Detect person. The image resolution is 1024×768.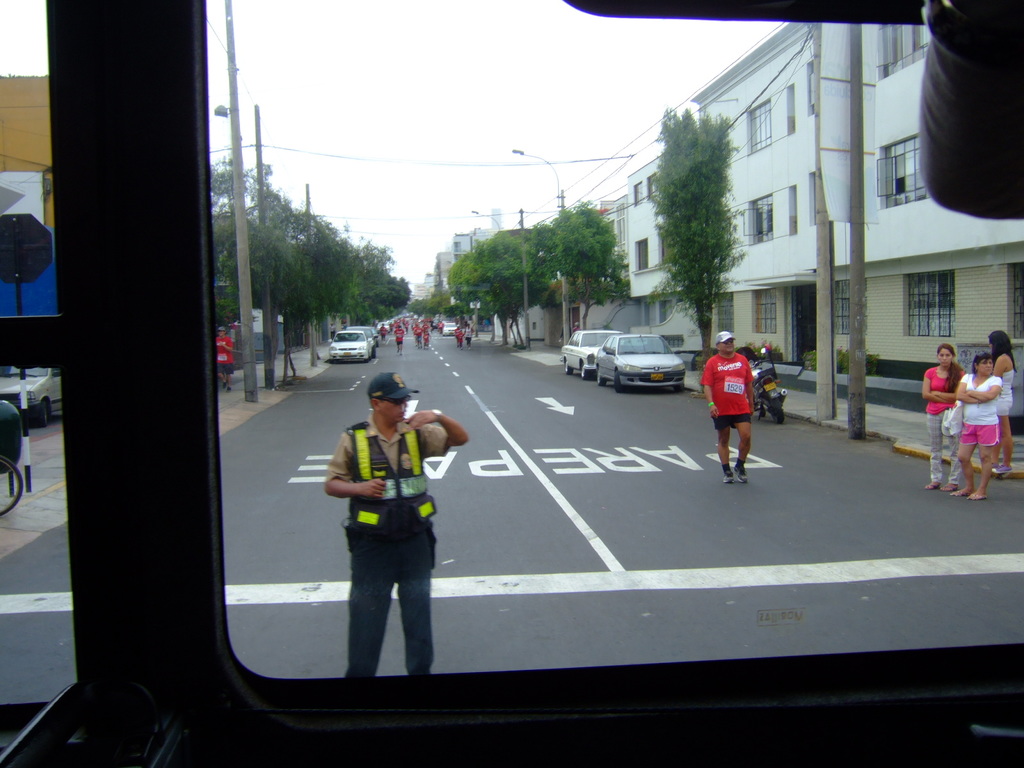
box=[212, 324, 234, 397].
